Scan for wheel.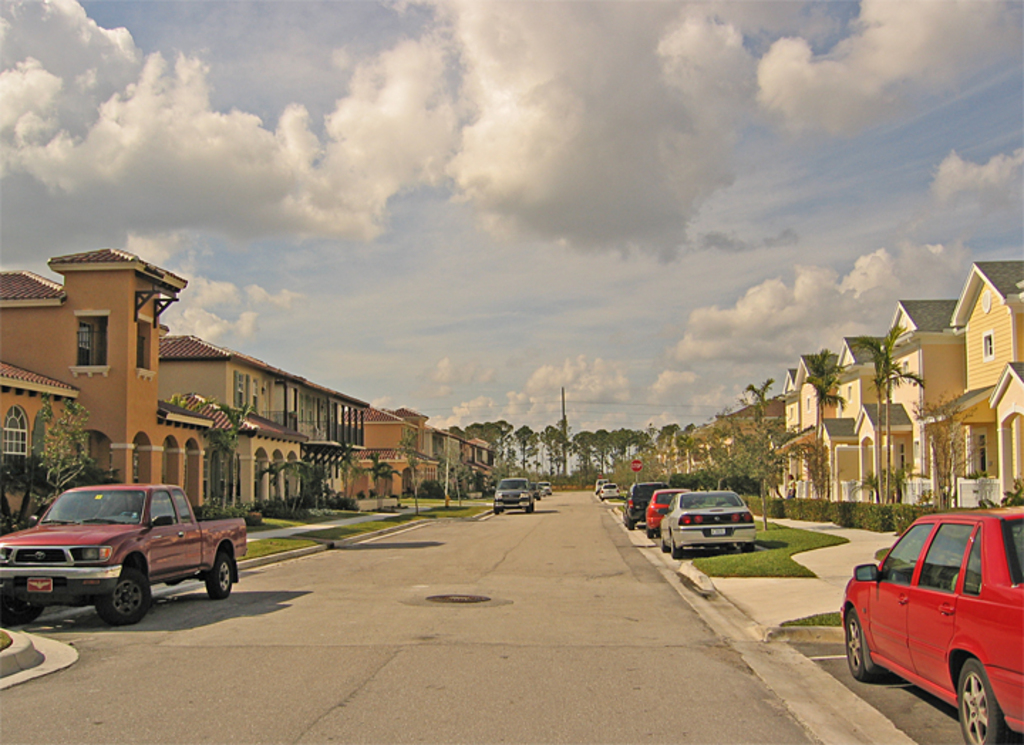
Scan result: (left=0, top=600, right=44, bottom=630).
